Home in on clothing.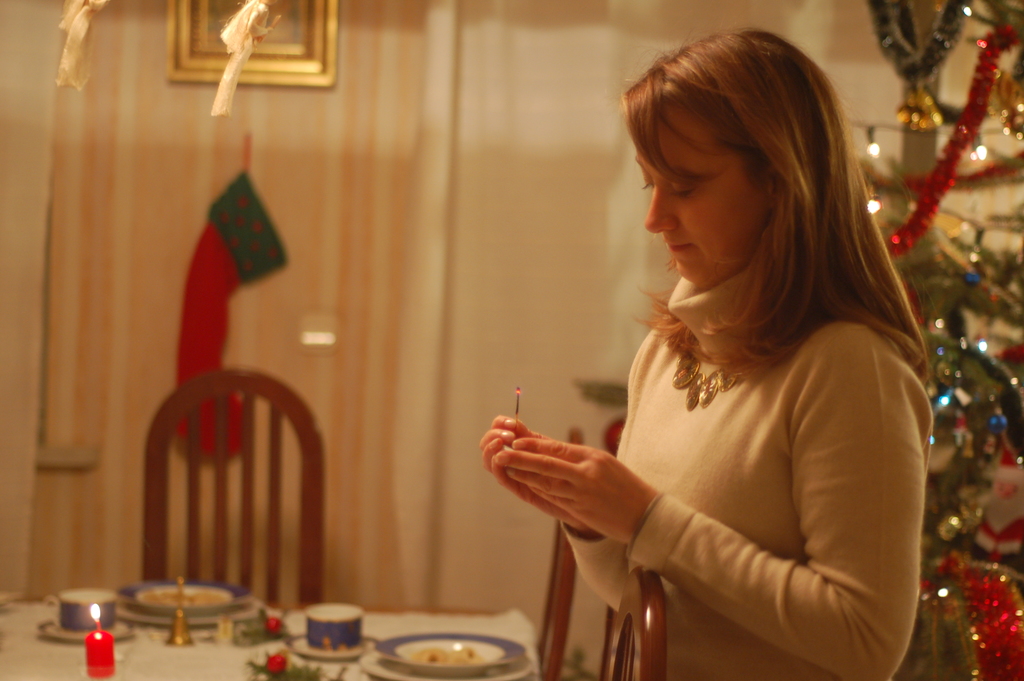
Homed in at 493 236 943 646.
